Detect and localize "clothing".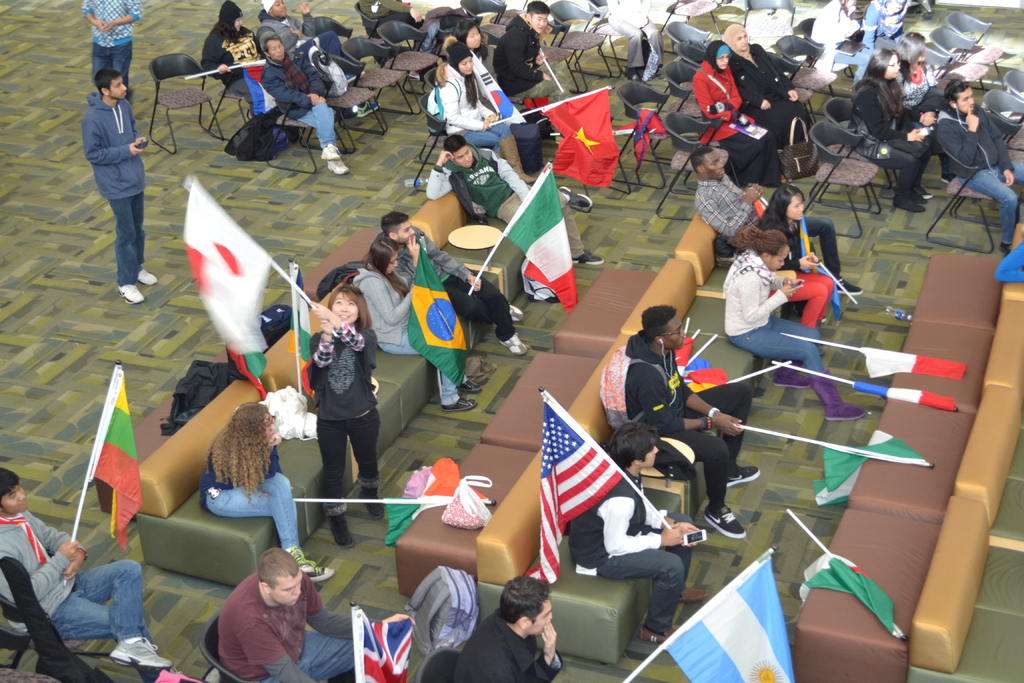
Localized at l=451, t=611, r=564, b=682.
